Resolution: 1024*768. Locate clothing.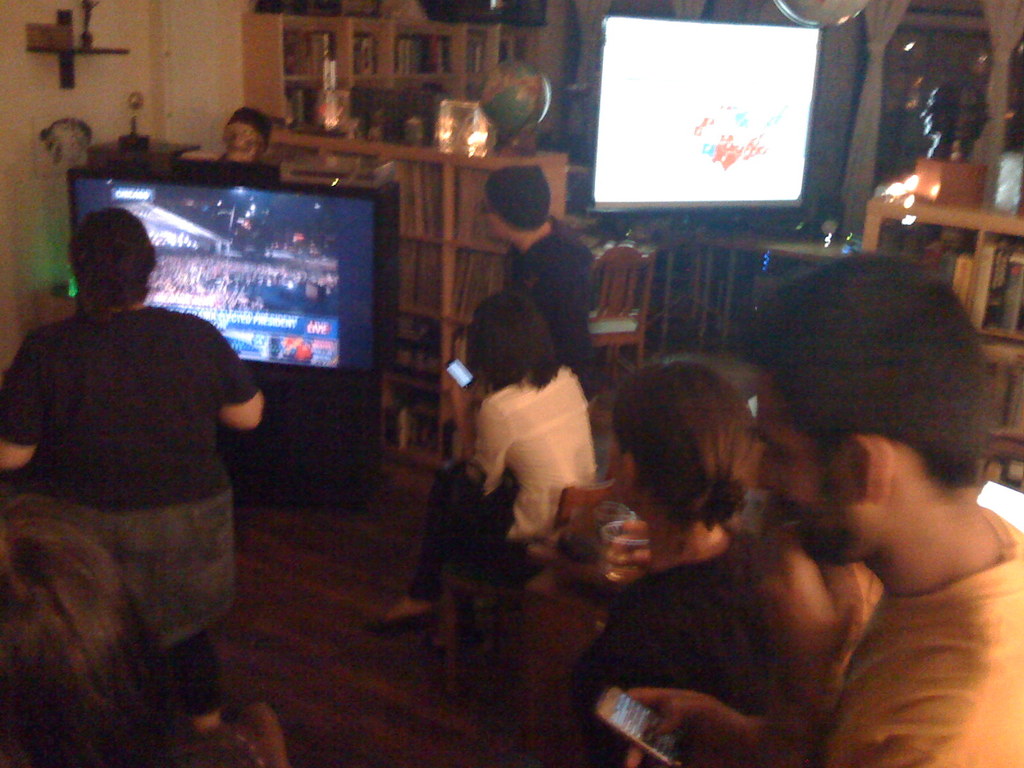
(x1=819, y1=509, x2=1023, y2=767).
